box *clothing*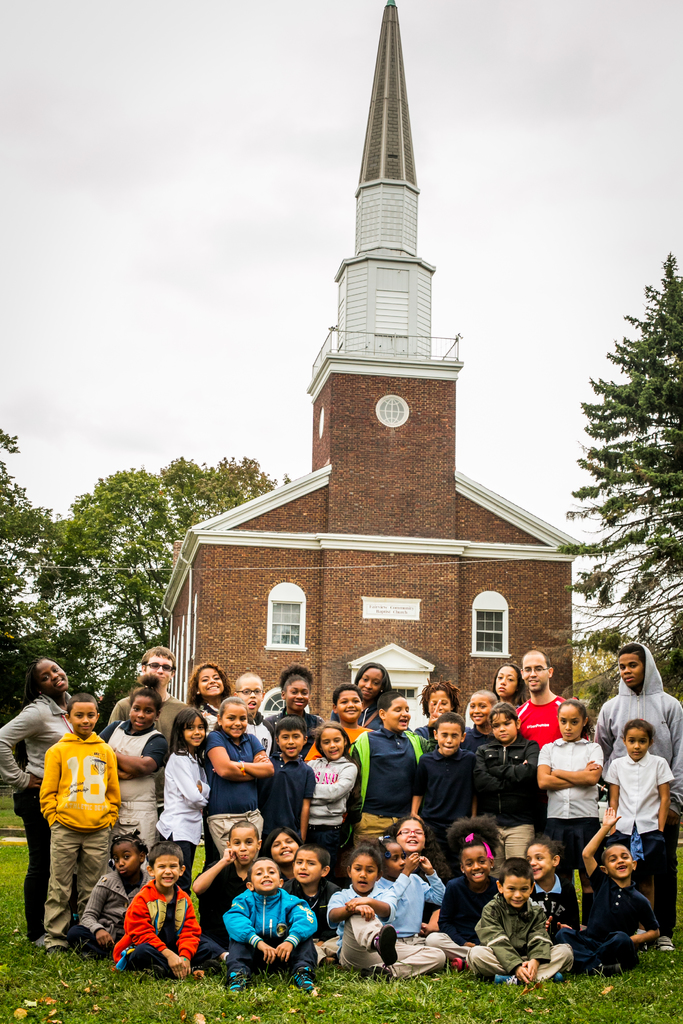
l=527, t=877, r=583, b=955
